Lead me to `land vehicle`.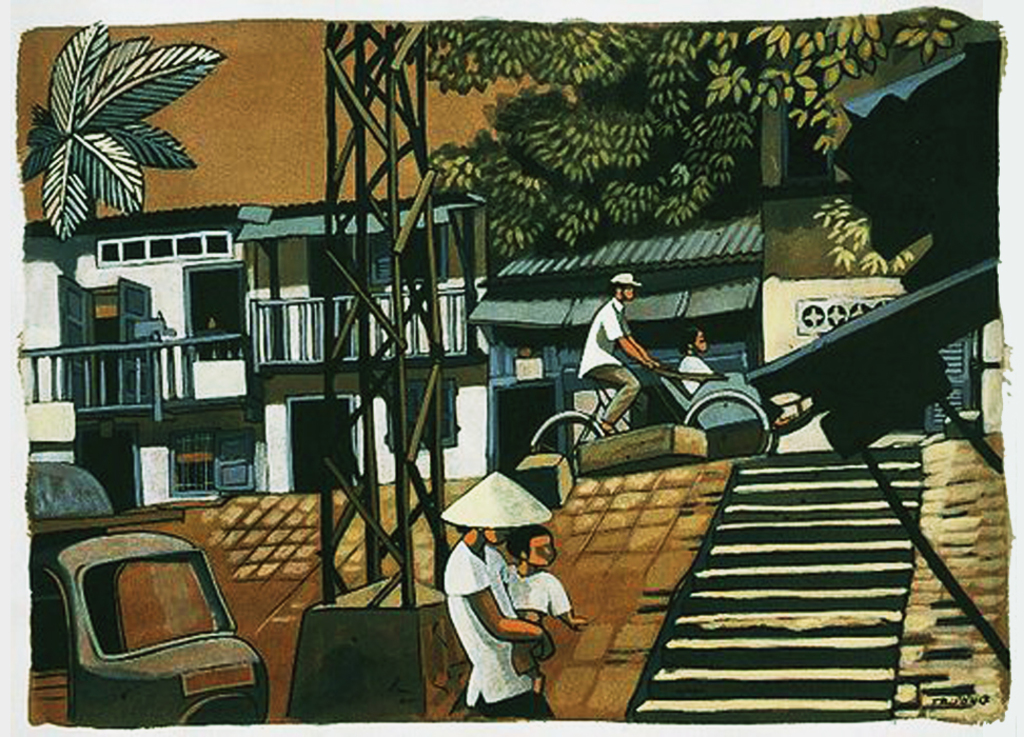
Lead to (left=528, top=360, right=783, bottom=454).
